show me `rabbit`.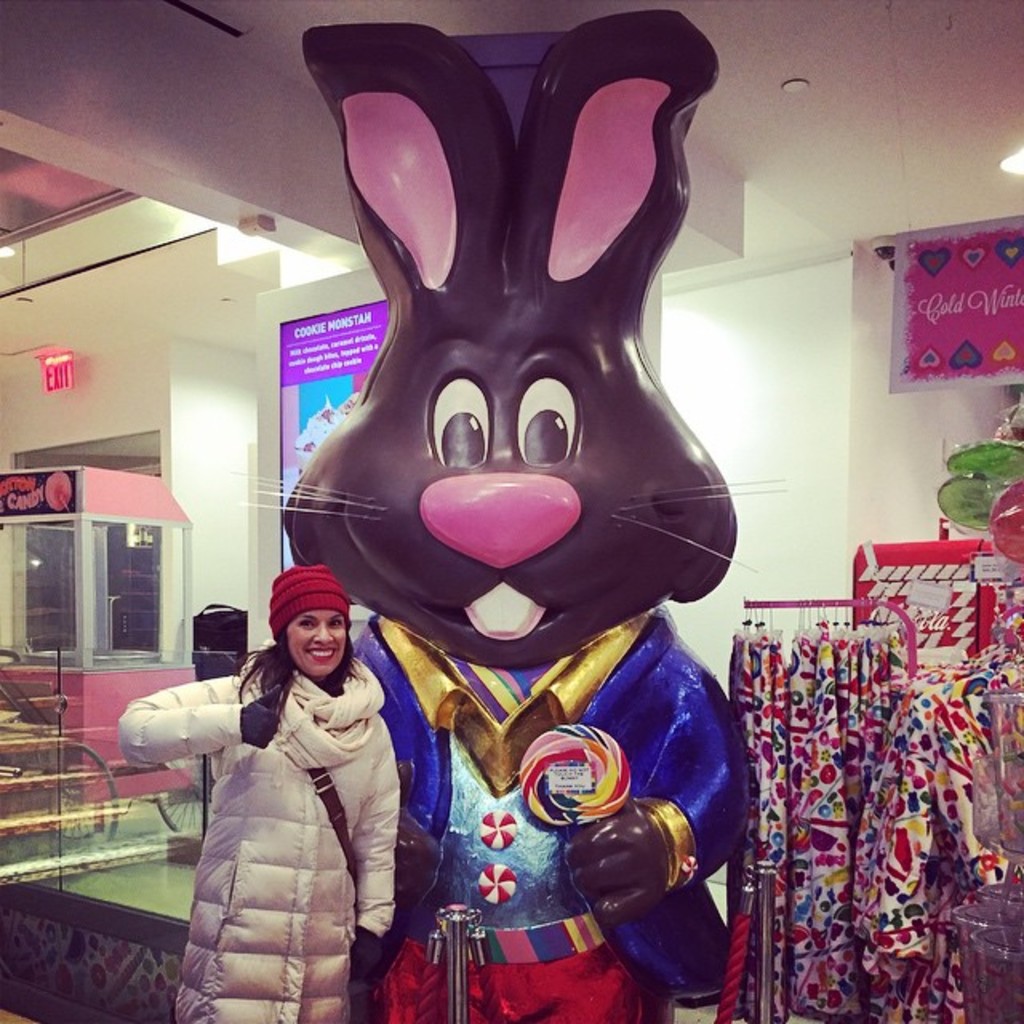
`rabbit` is here: 242,8,749,1022.
